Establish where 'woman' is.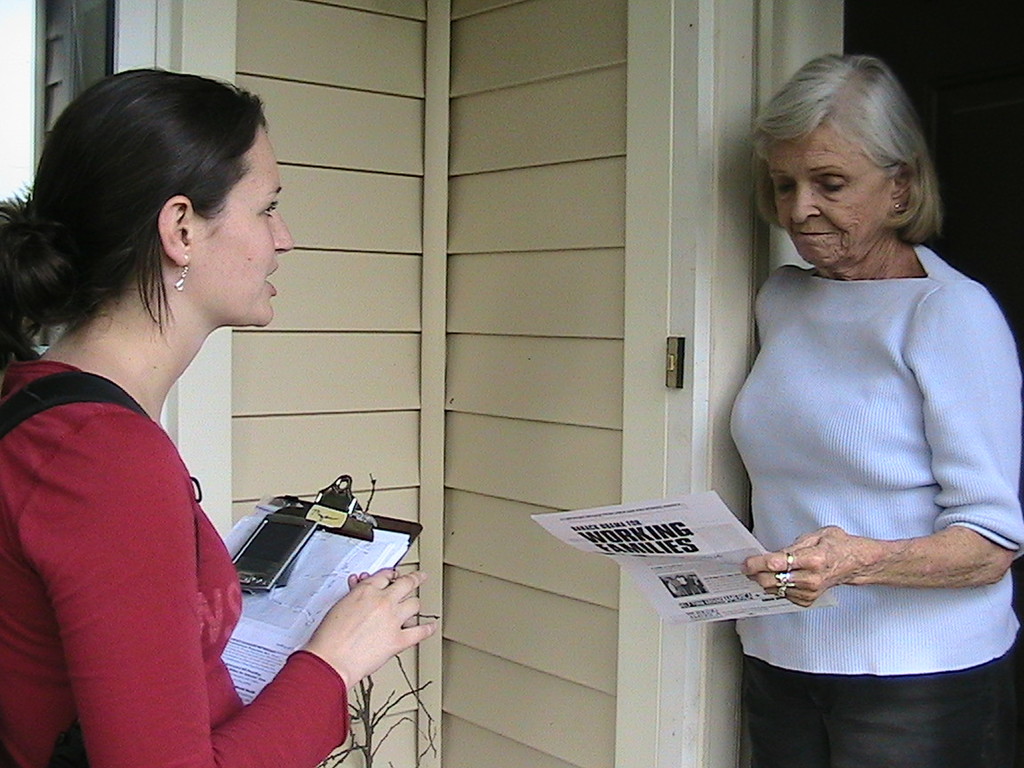
Established at 728, 52, 1023, 767.
